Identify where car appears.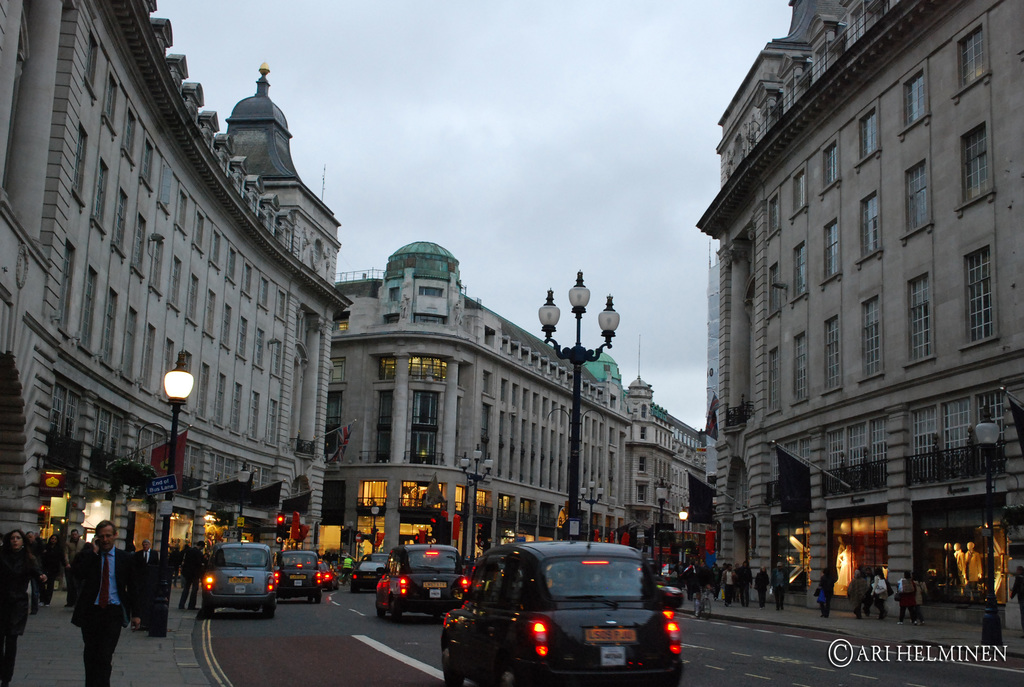
Appears at 279,545,325,604.
